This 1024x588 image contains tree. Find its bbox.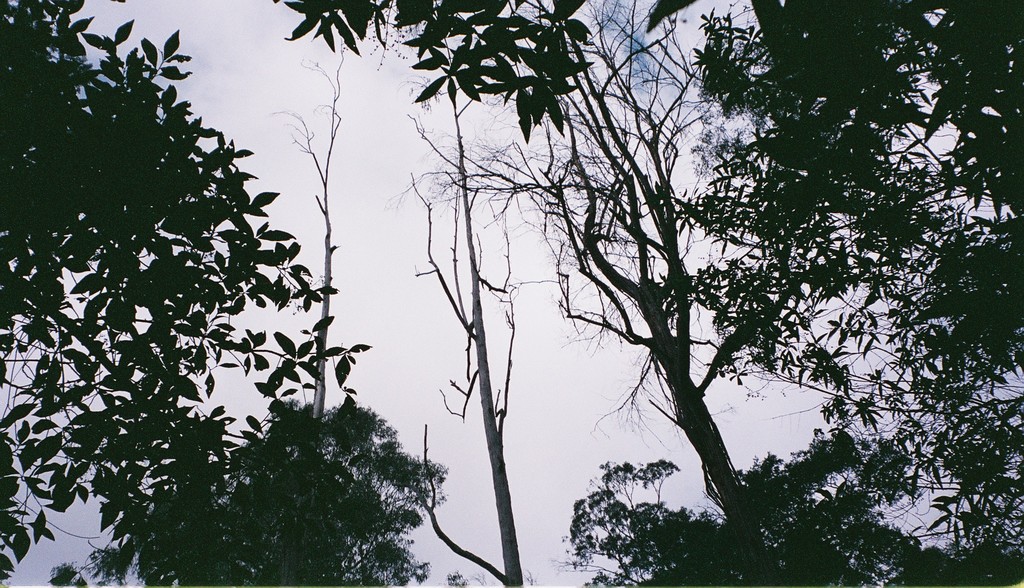
region(384, 22, 545, 587).
